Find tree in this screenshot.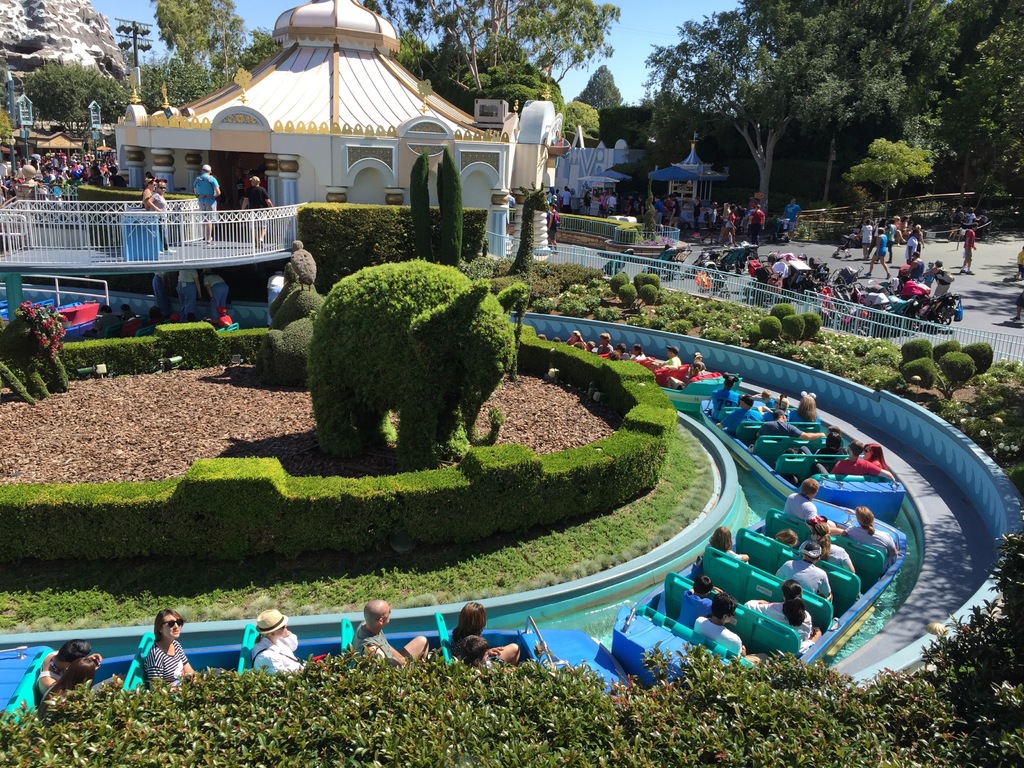
The bounding box for tree is x1=241 y1=22 x2=276 y2=69.
